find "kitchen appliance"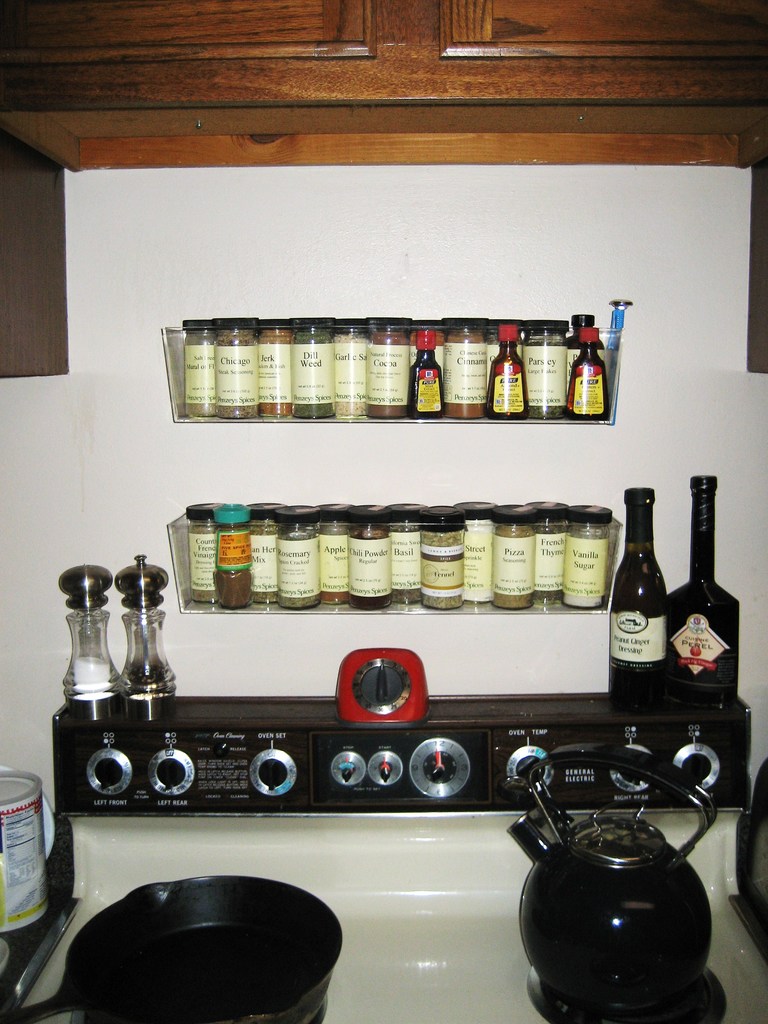
pyautogui.locateOnScreen(495, 326, 535, 416)
